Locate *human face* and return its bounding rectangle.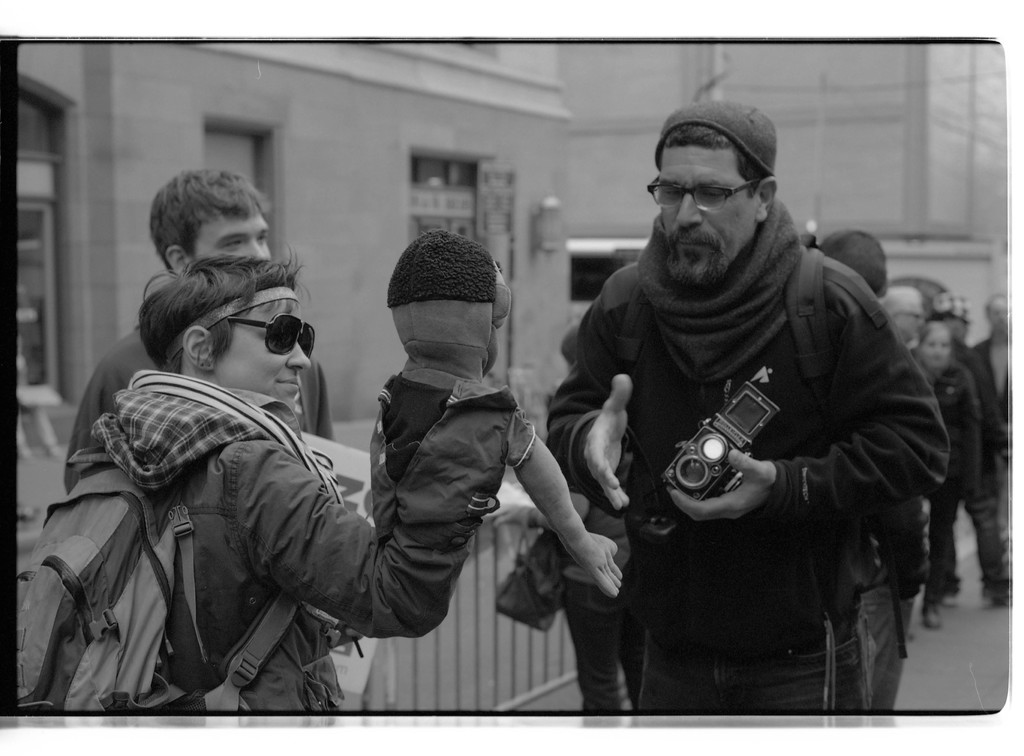
215 298 311 413.
